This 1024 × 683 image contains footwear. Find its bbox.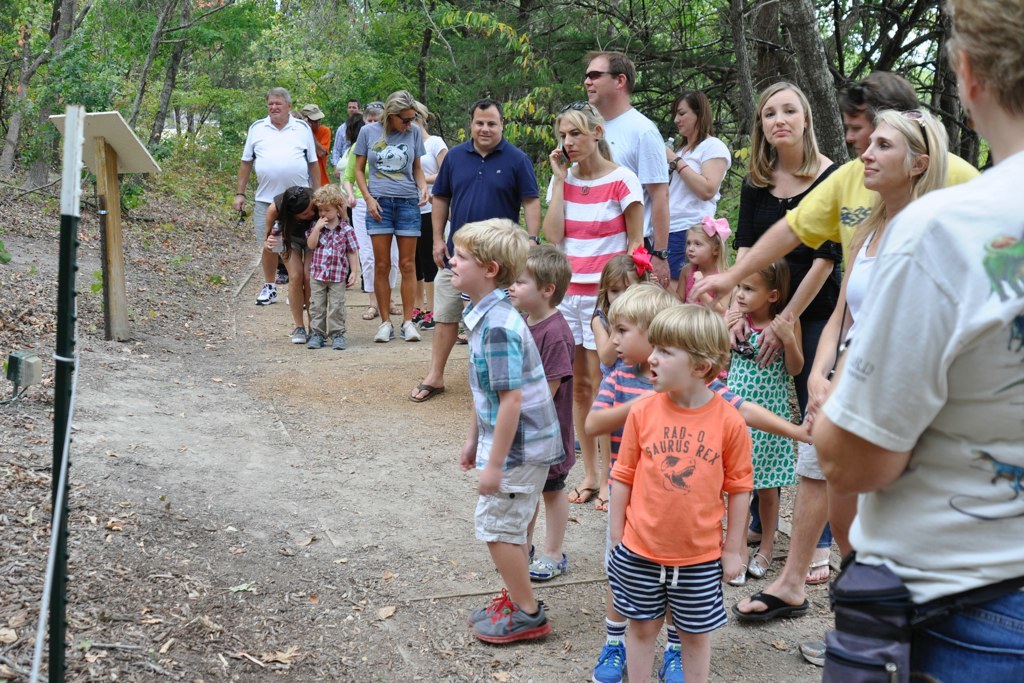
pyautogui.locateOnScreen(289, 294, 302, 310).
